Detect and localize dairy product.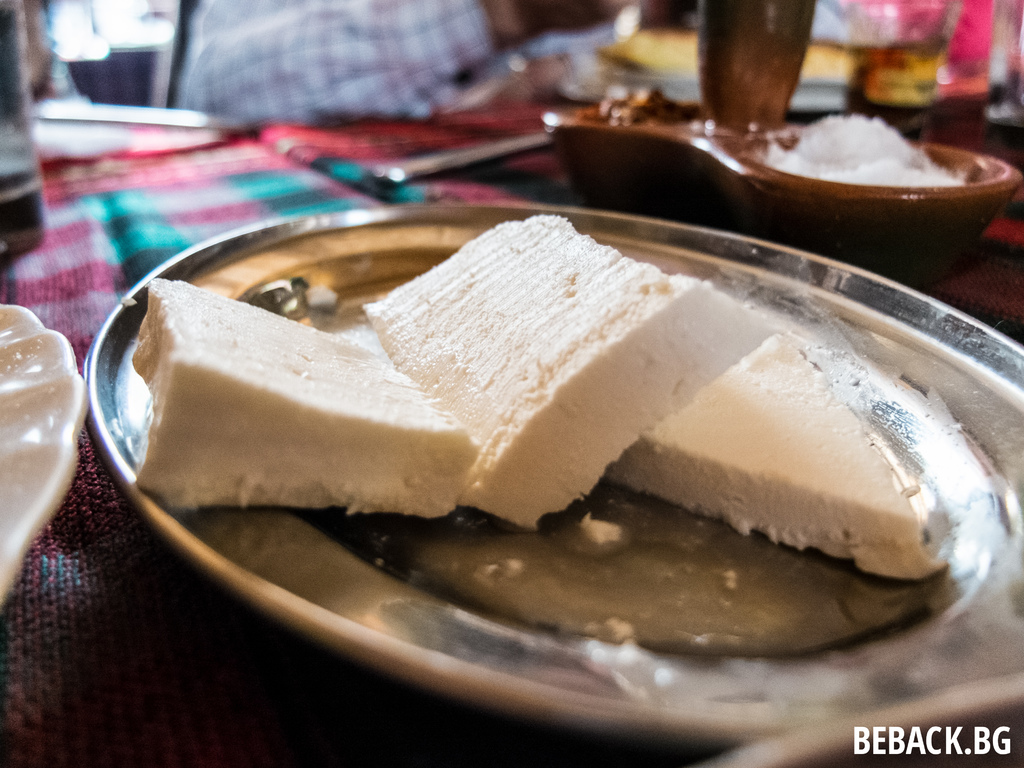
Localized at box(636, 317, 927, 573).
